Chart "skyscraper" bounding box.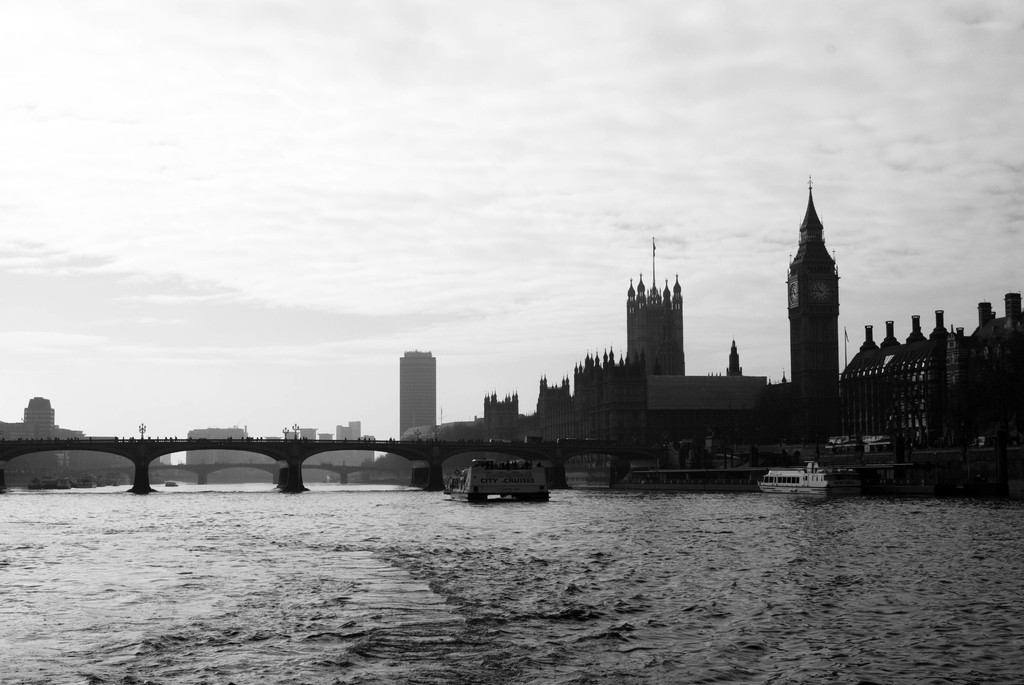
Charted: [182, 413, 258, 474].
